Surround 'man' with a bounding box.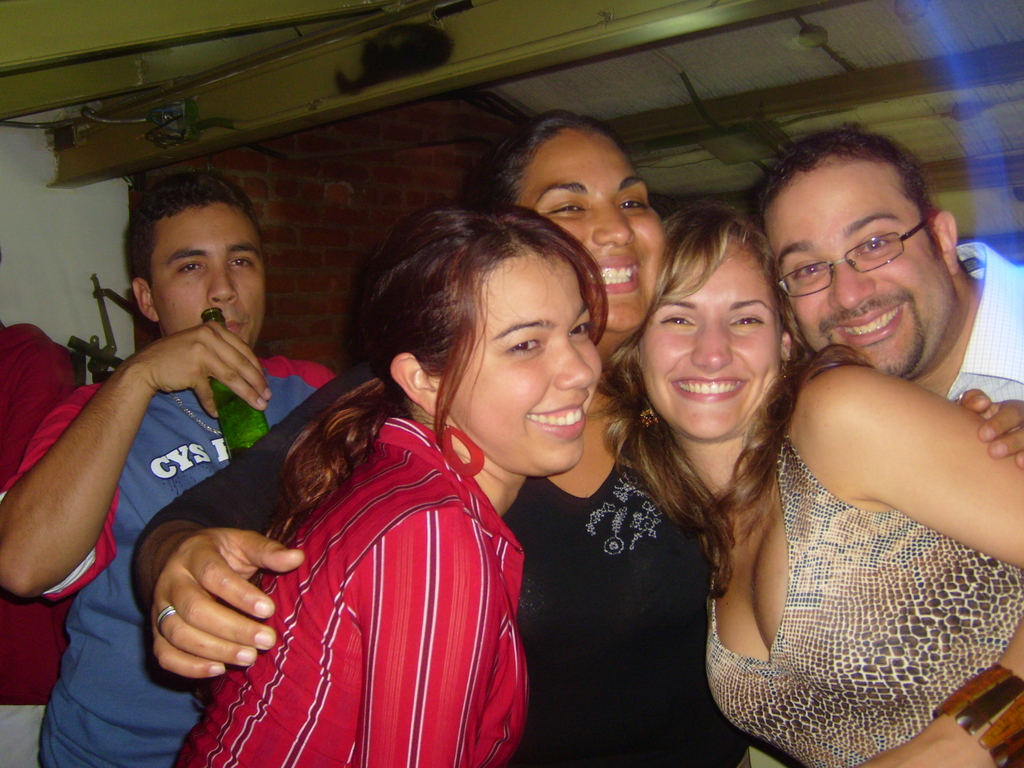
(left=48, top=186, right=328, bottom=726).
